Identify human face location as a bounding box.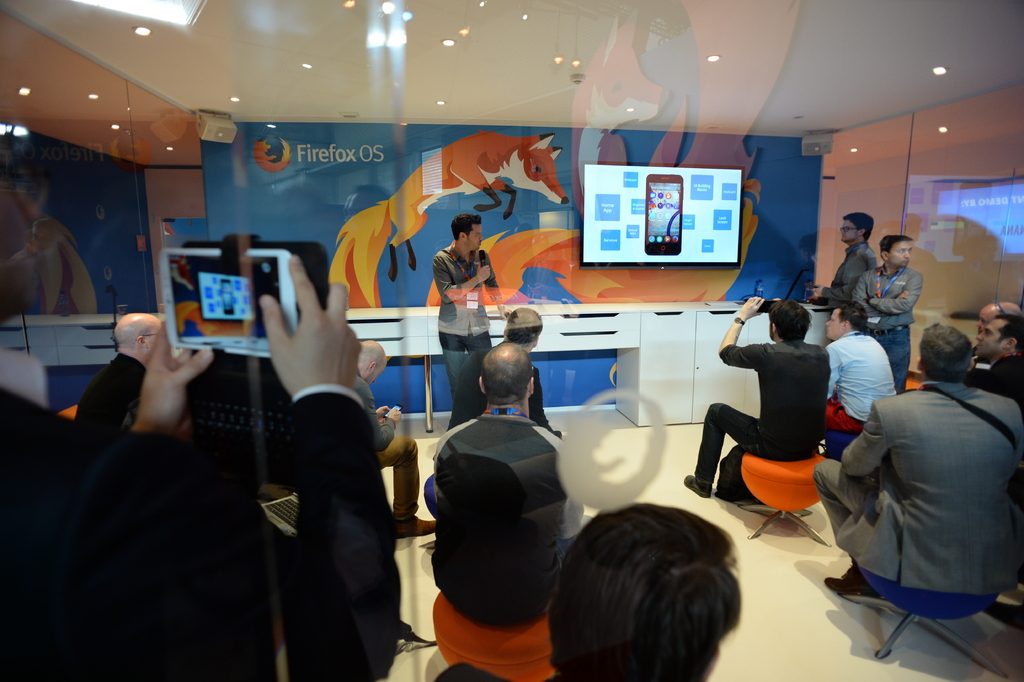
x1=842 y1=217 x2=865 y2=247.
